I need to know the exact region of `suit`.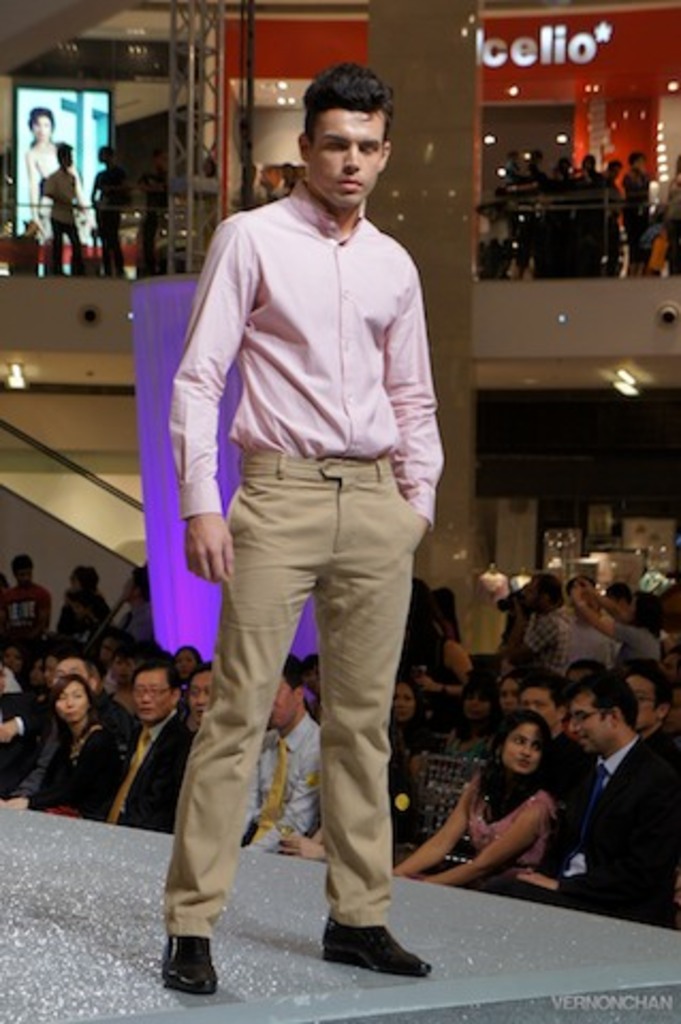
Region: detection(28, 723, 126, 817).
